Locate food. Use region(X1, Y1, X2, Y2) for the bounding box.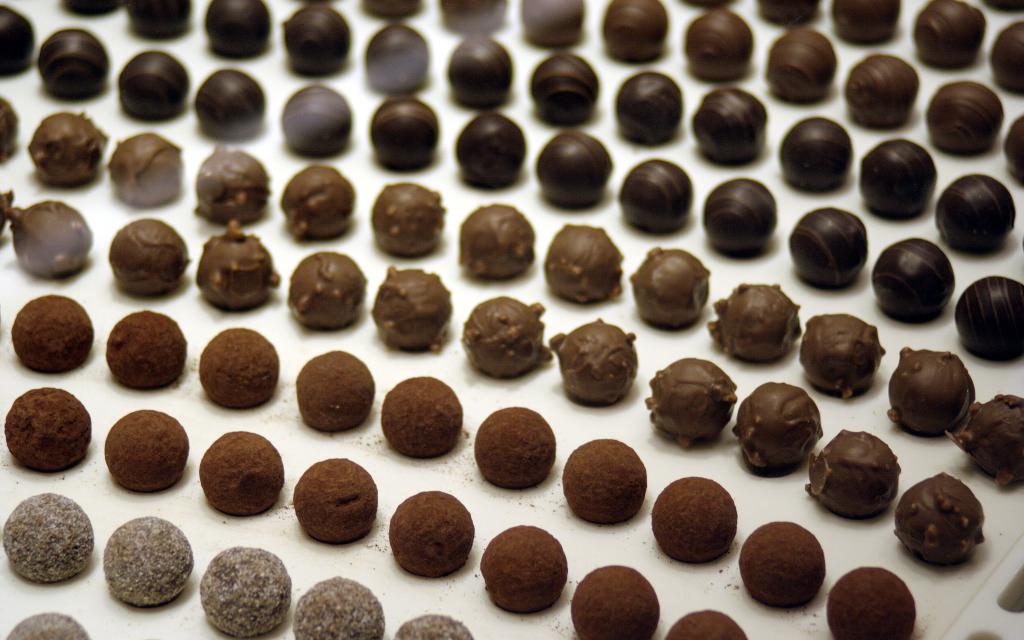
region(602, 0, 669, 63).
